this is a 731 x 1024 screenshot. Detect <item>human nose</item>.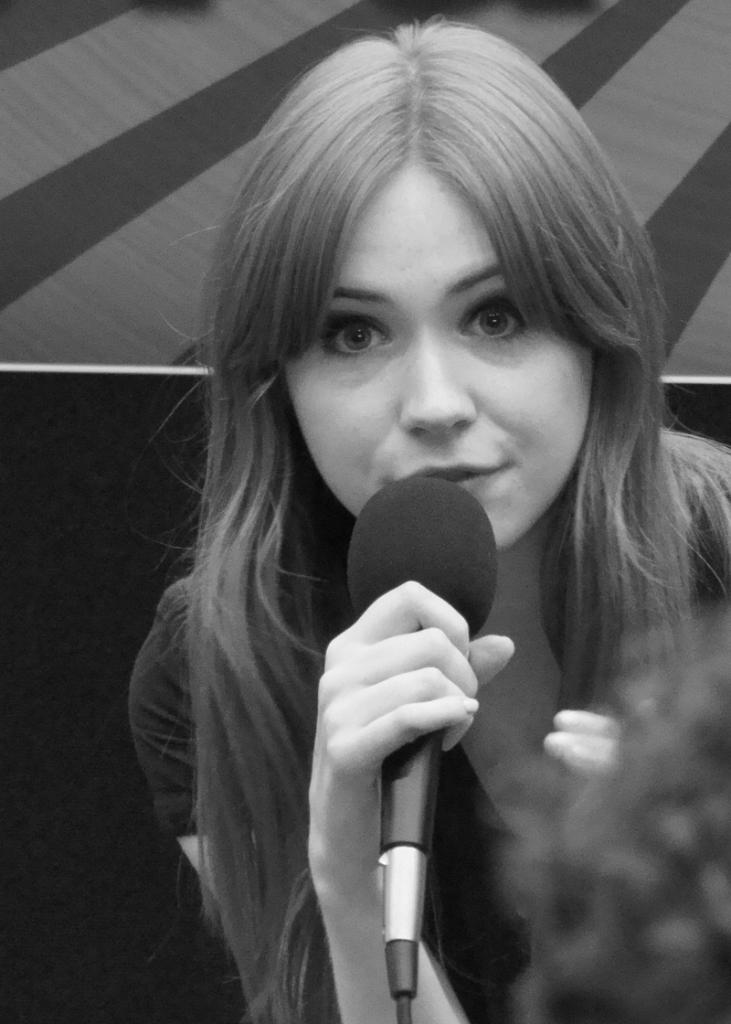
region(391, 338, 476, 438).
